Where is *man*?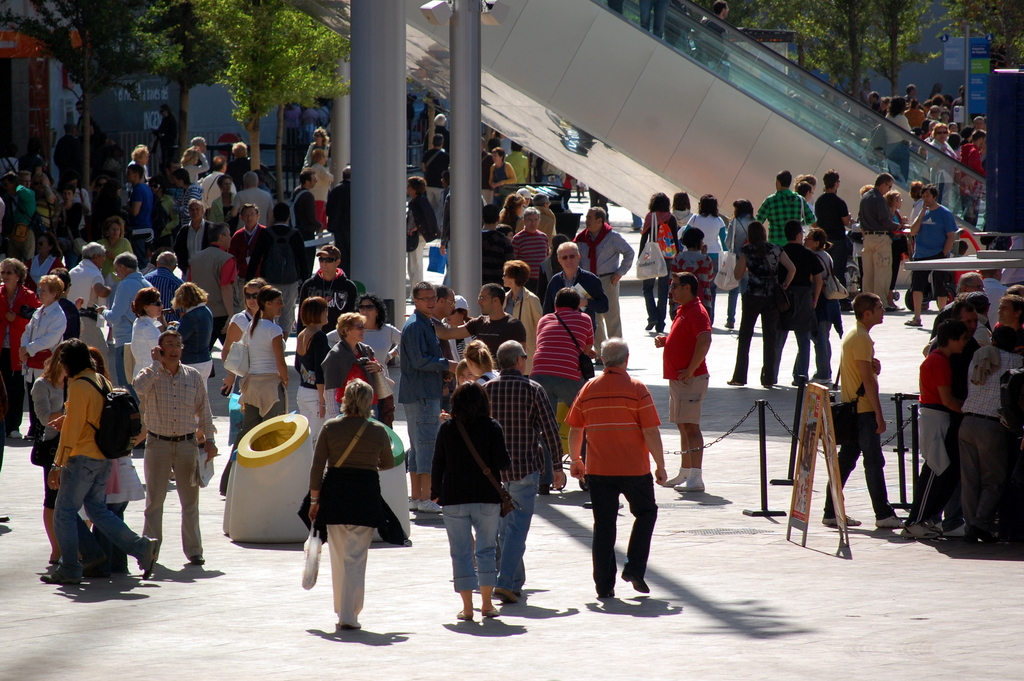
locate(58, 118, 81, 184).
